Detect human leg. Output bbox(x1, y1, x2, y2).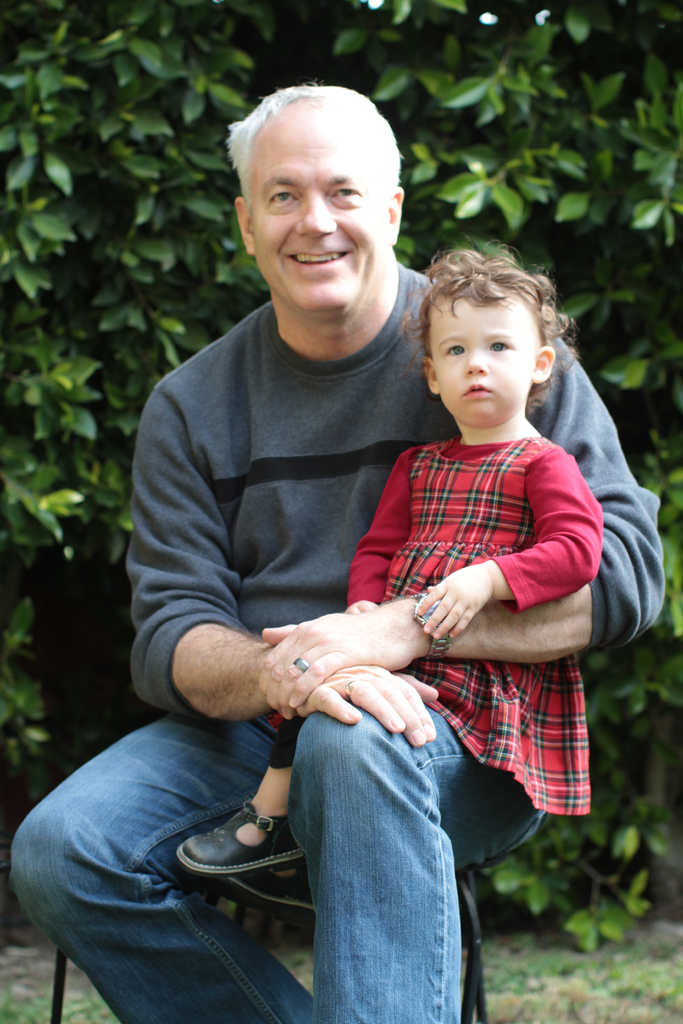
bbox(290, 700, 547, 1019).
